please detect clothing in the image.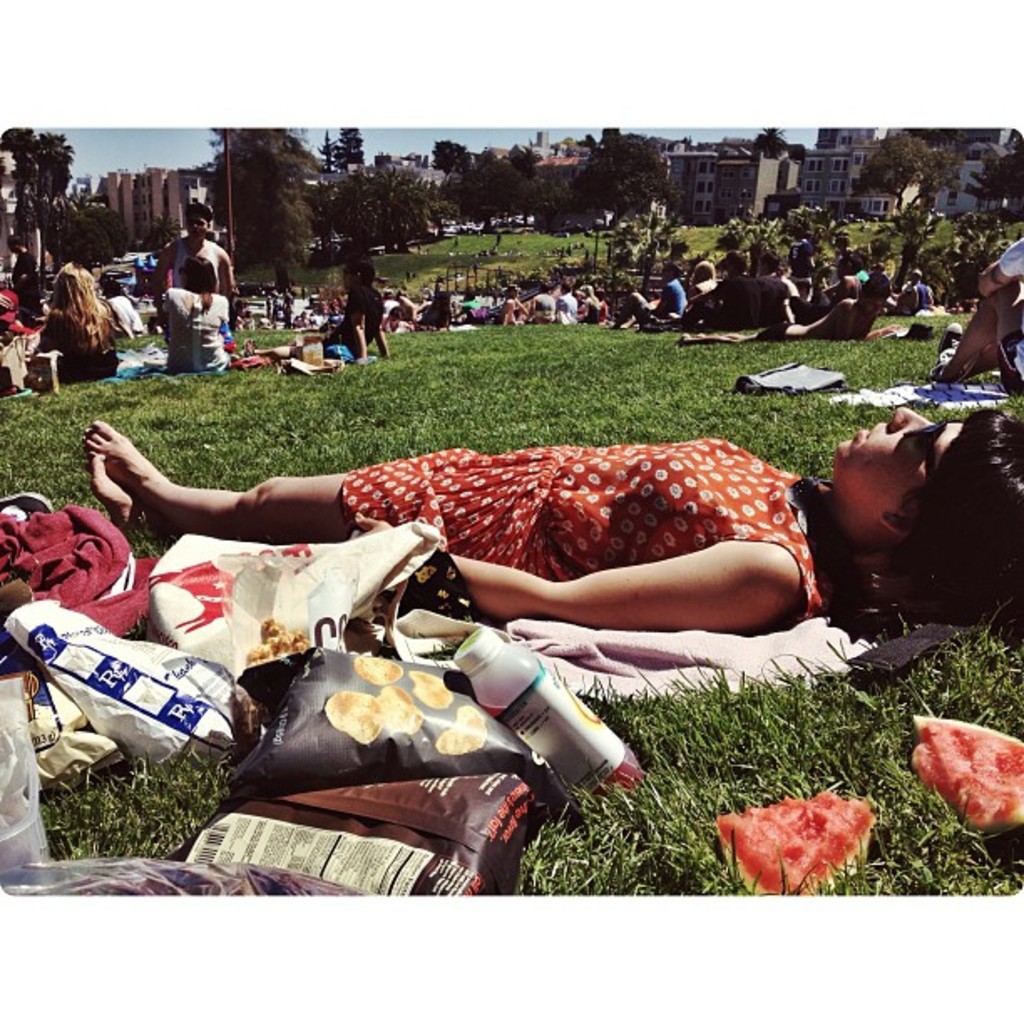
258,412,842,681.
